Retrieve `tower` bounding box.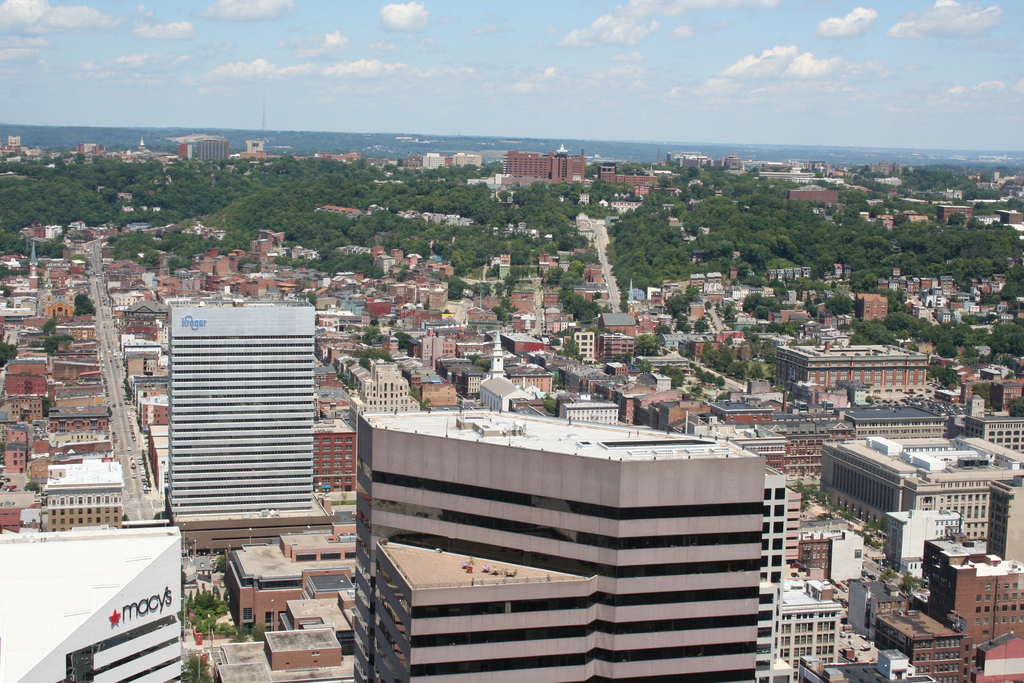
Bounding box: {"left": 165, "top": 298, "right": 344, "bottom": 588}.
